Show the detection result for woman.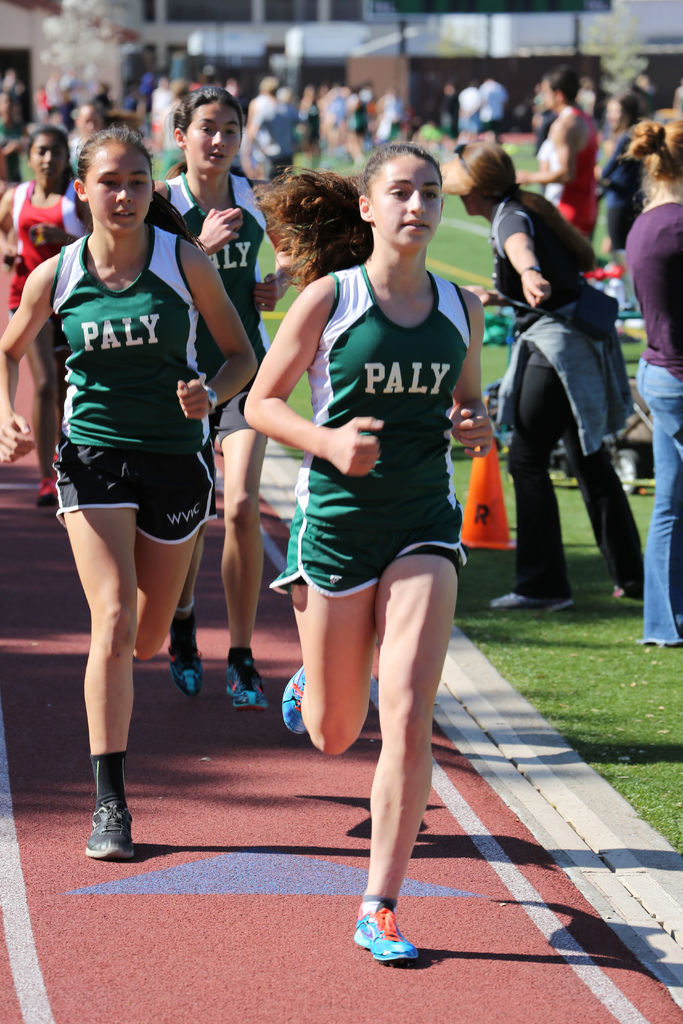
box(0, 121, 92, 504).
